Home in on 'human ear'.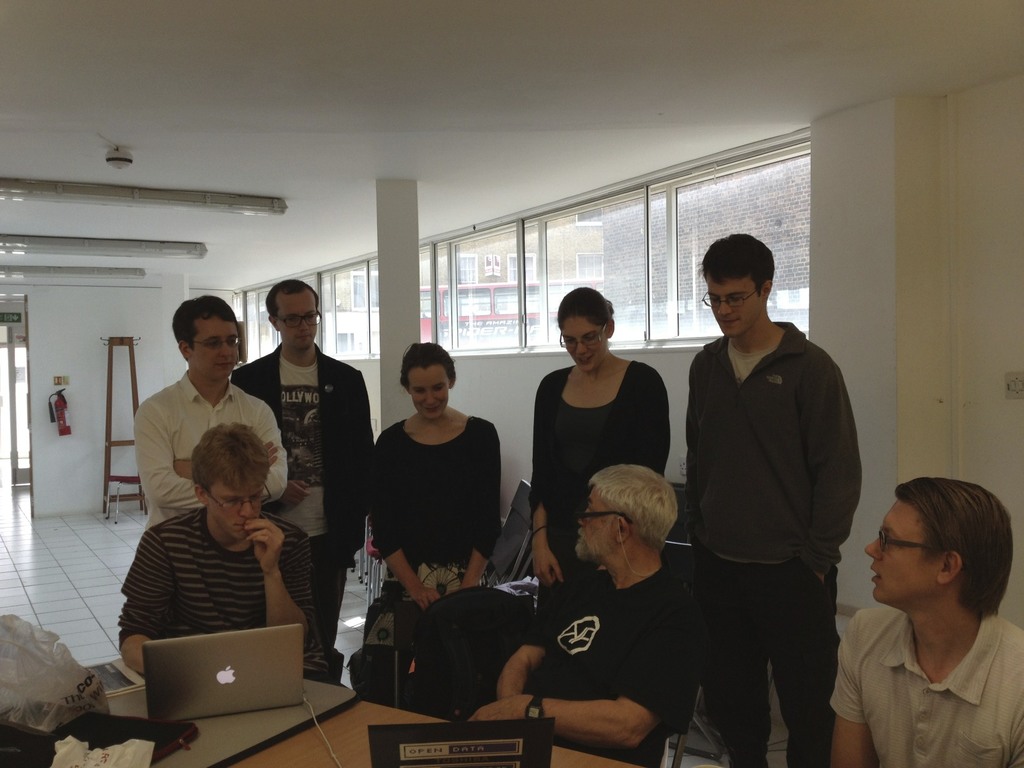
Homed in at box=[939, 549, 963, 584].
